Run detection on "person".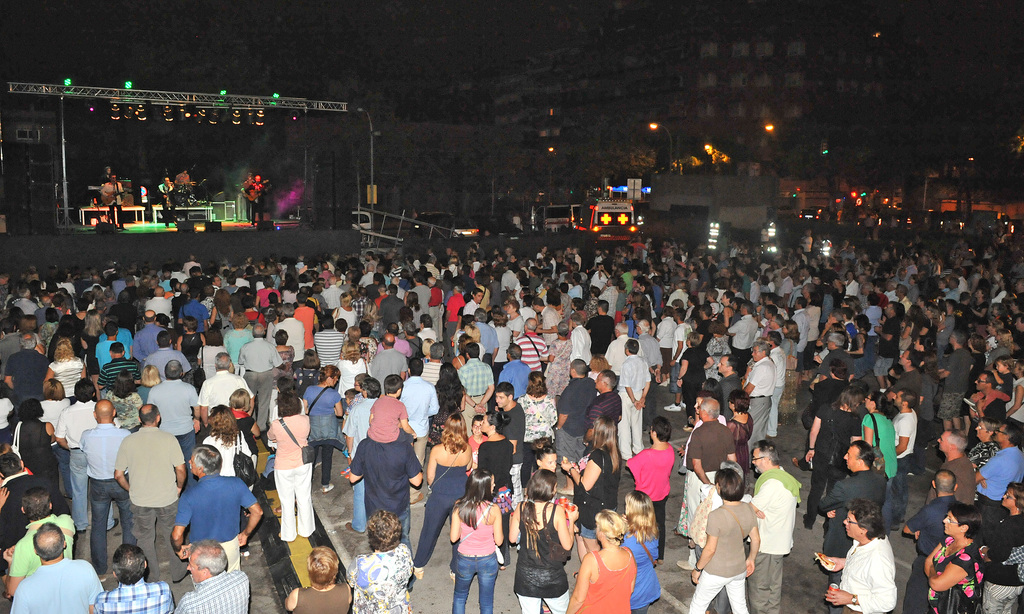
Result: (441,476,509,613).
